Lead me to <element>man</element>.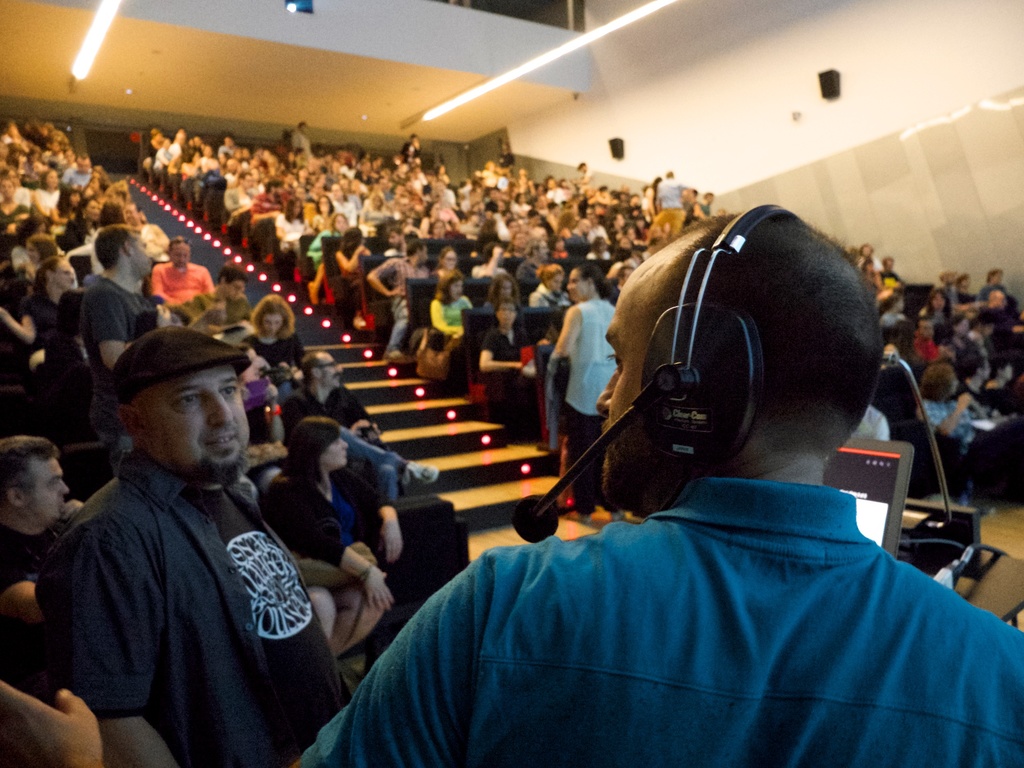
Lead to select_region(0, 434, 92, 694).
